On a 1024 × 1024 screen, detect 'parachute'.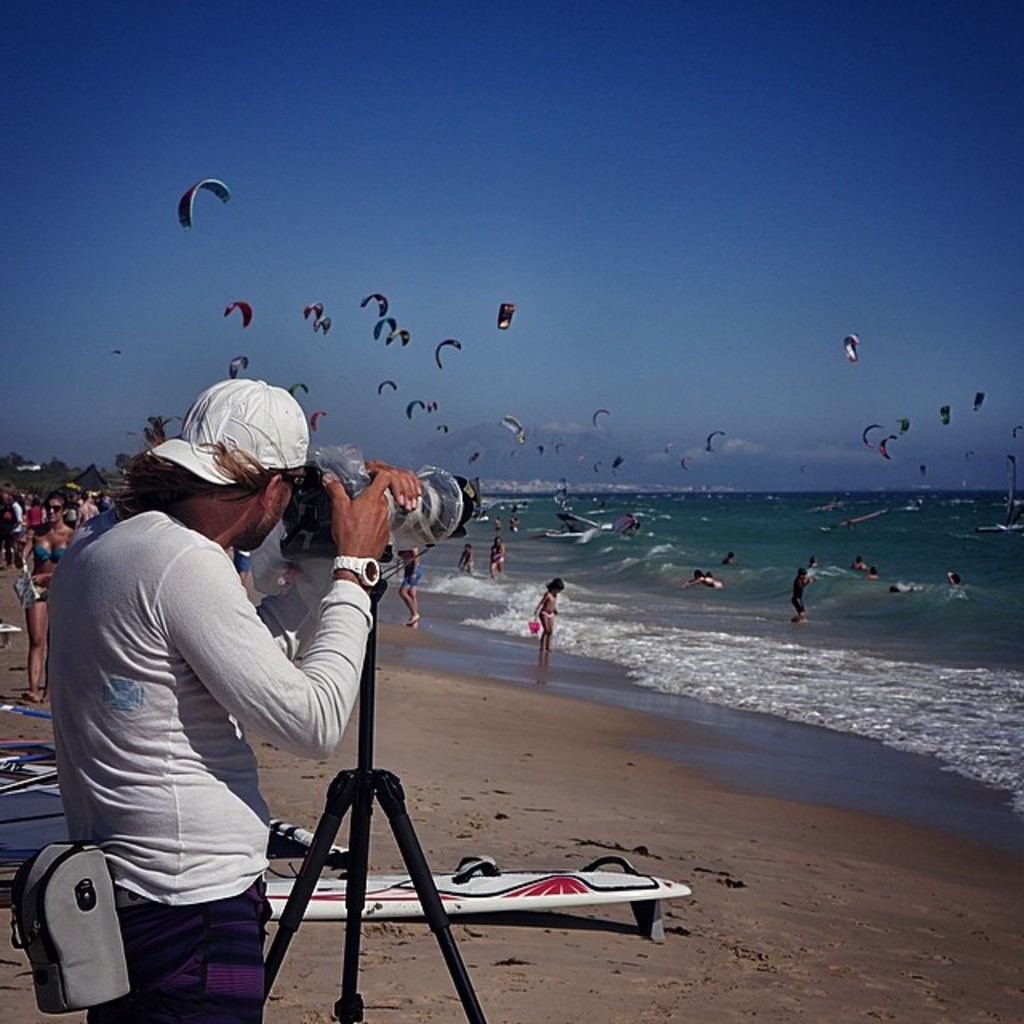
(373,378,397,398).
